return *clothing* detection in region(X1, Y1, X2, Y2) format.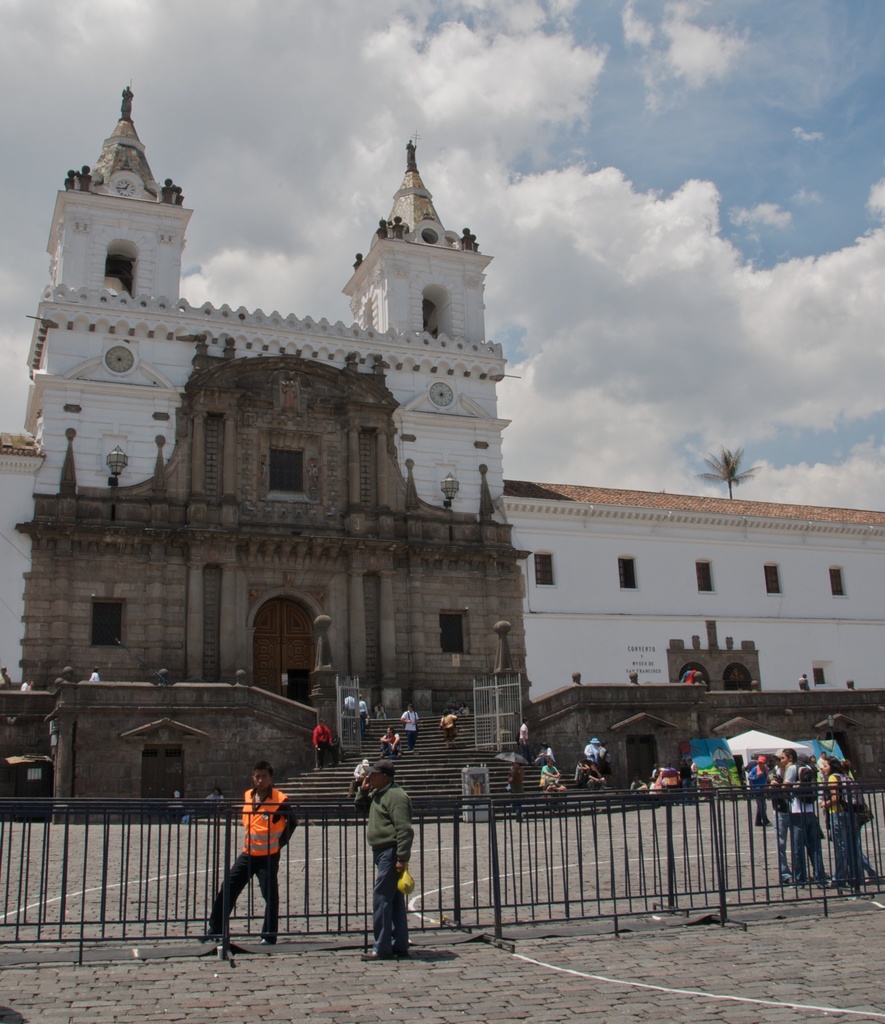
region(203, 776, 299, 950).
